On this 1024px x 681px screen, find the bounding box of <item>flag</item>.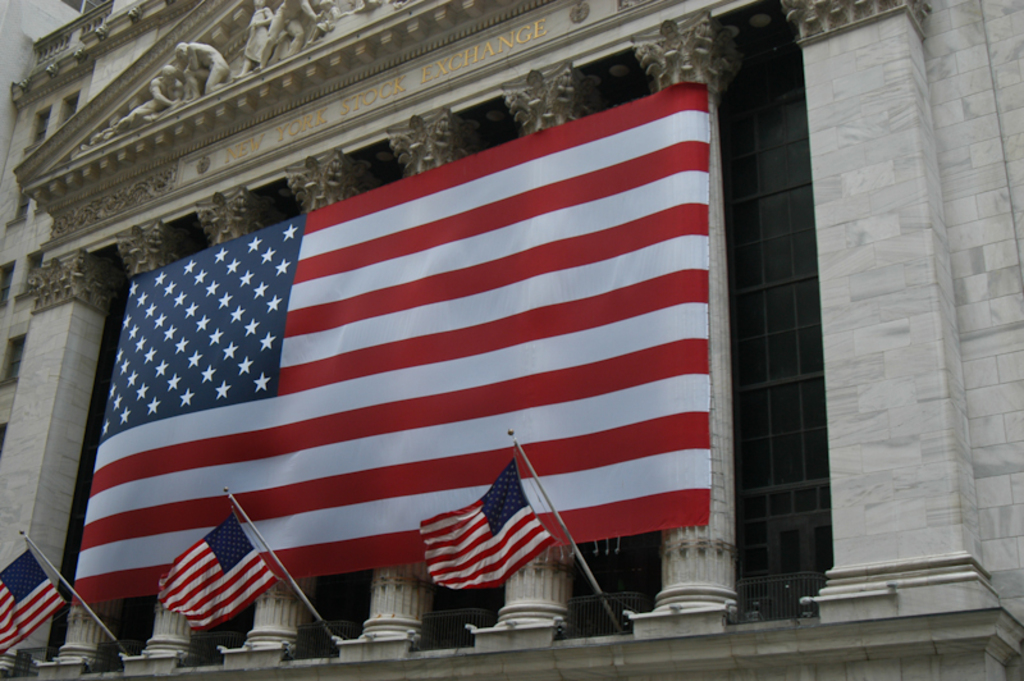
Bounding box: box(150, 513, 275, 631).
